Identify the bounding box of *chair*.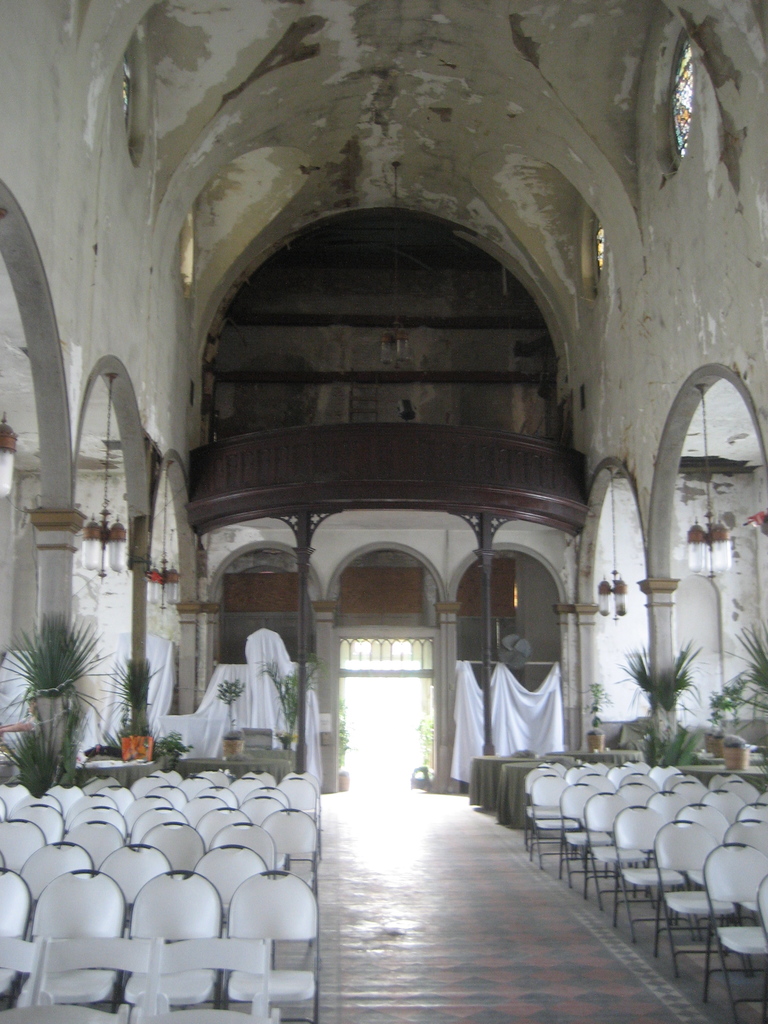
bbox=(18, 836, 88, 908).
